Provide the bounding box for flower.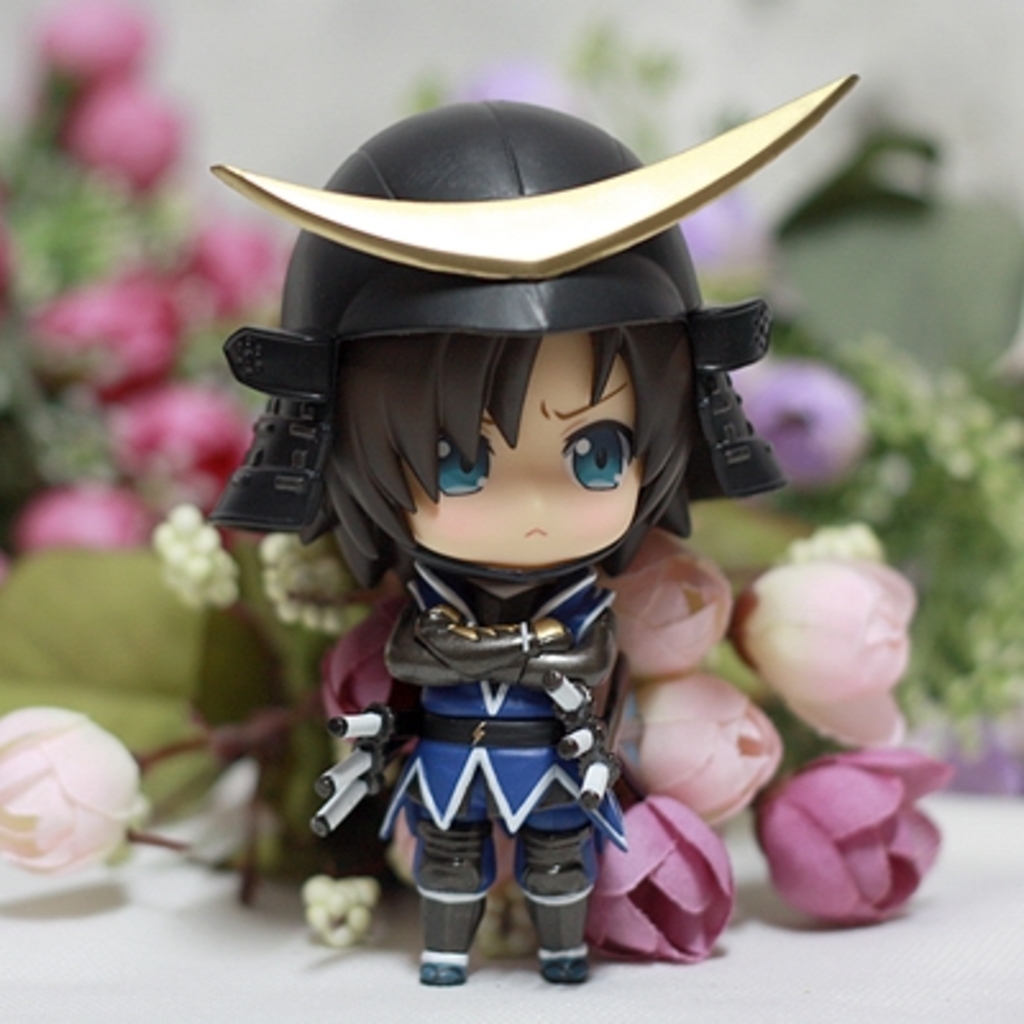
<box>727,361,865,486</box>.
